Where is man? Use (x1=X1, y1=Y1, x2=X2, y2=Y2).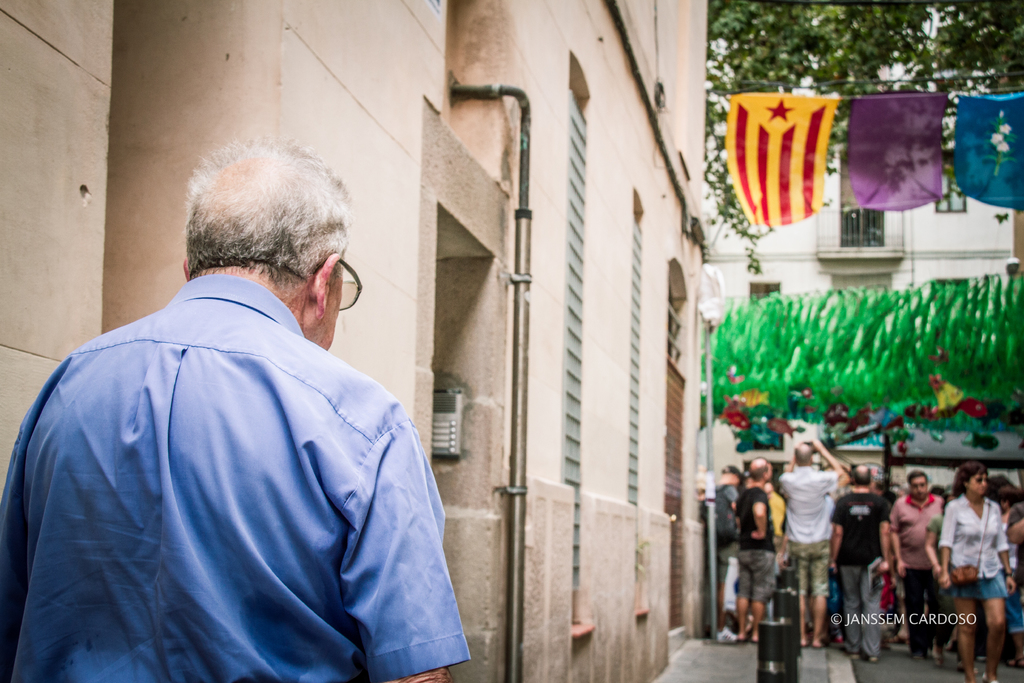
(x1=50, y1=124, x2=454, y2=682).
